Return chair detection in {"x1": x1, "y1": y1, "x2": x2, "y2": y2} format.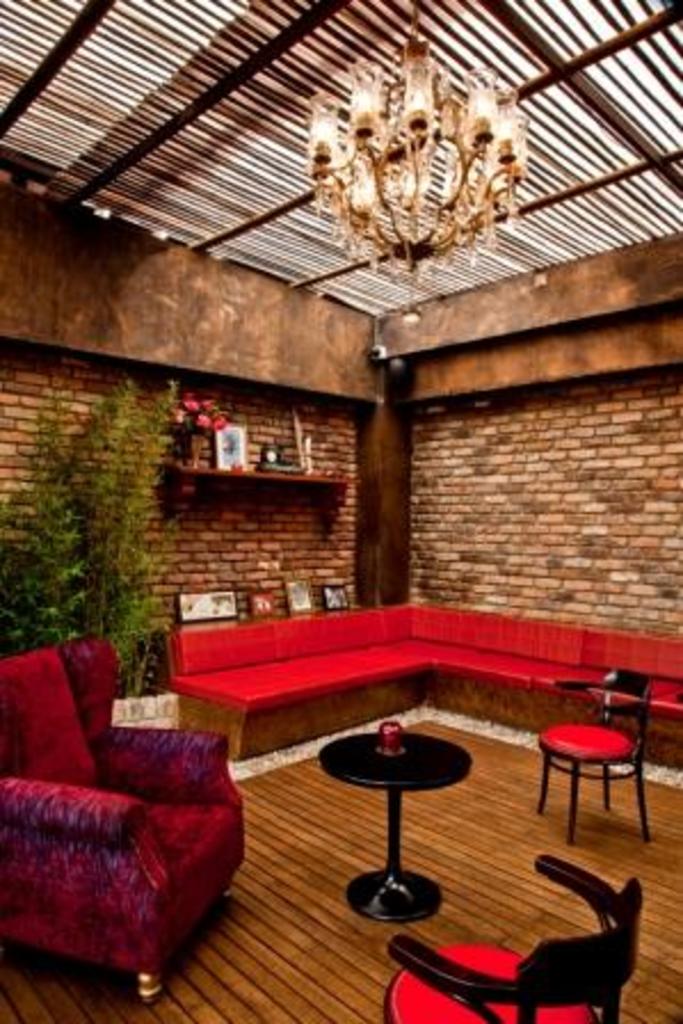
{"x1": 381, "y1": 853, "x2": 642, "y2": 1022}.
